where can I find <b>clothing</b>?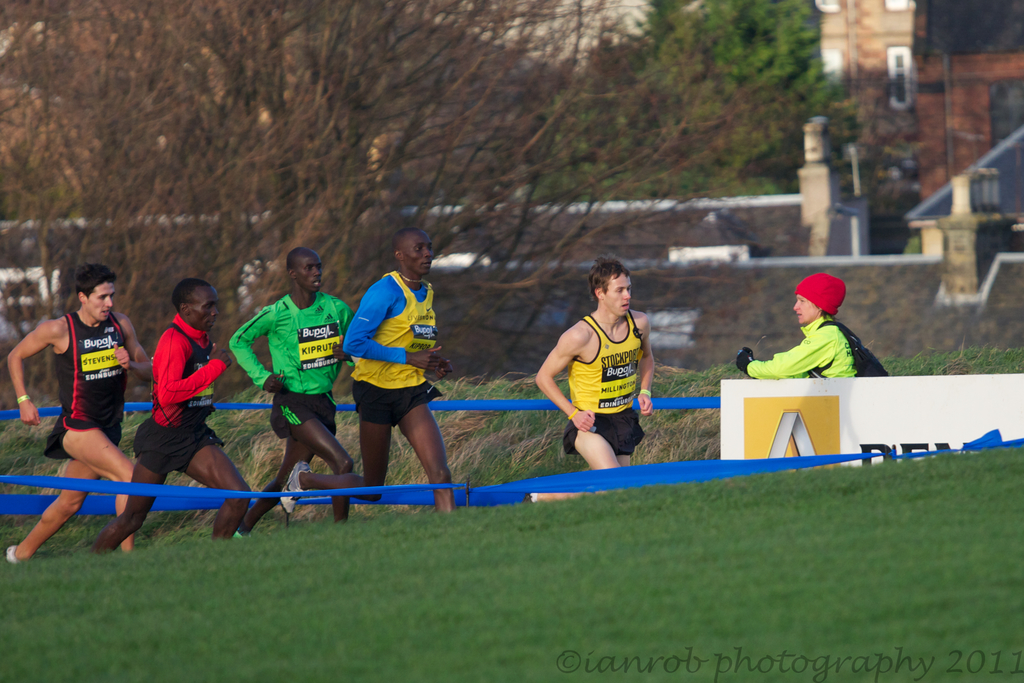
You can find it at [559,308,650,454].
